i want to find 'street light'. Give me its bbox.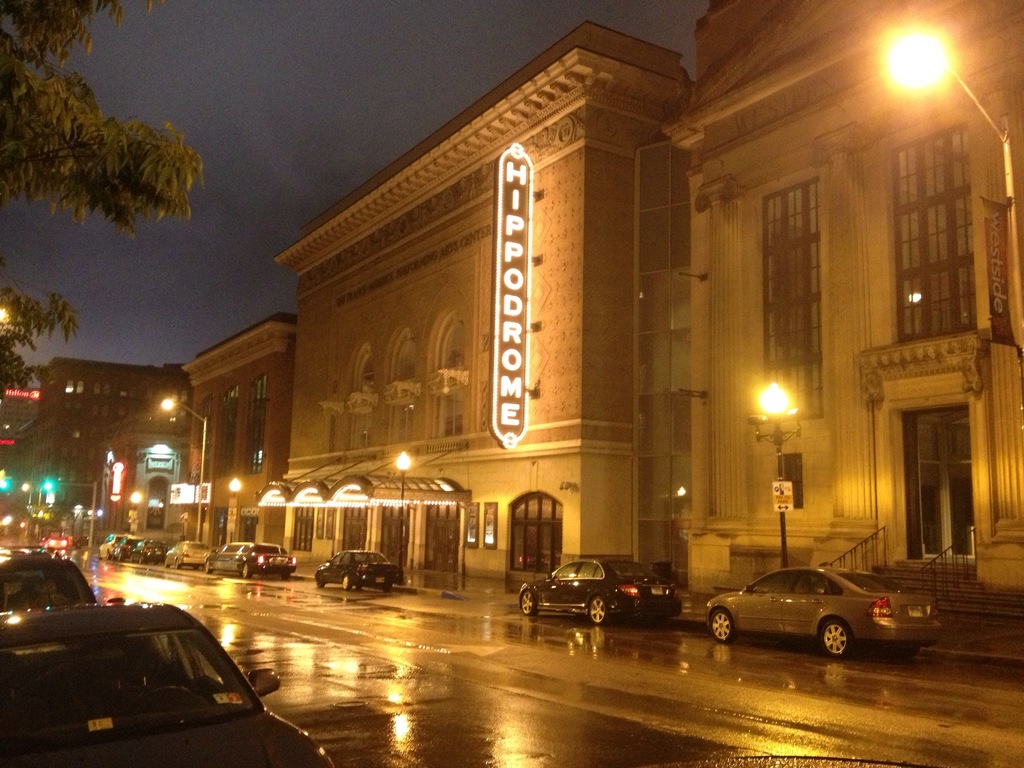
{"left": 390, "top": 449, "right": 418, "bottom": 582}.
